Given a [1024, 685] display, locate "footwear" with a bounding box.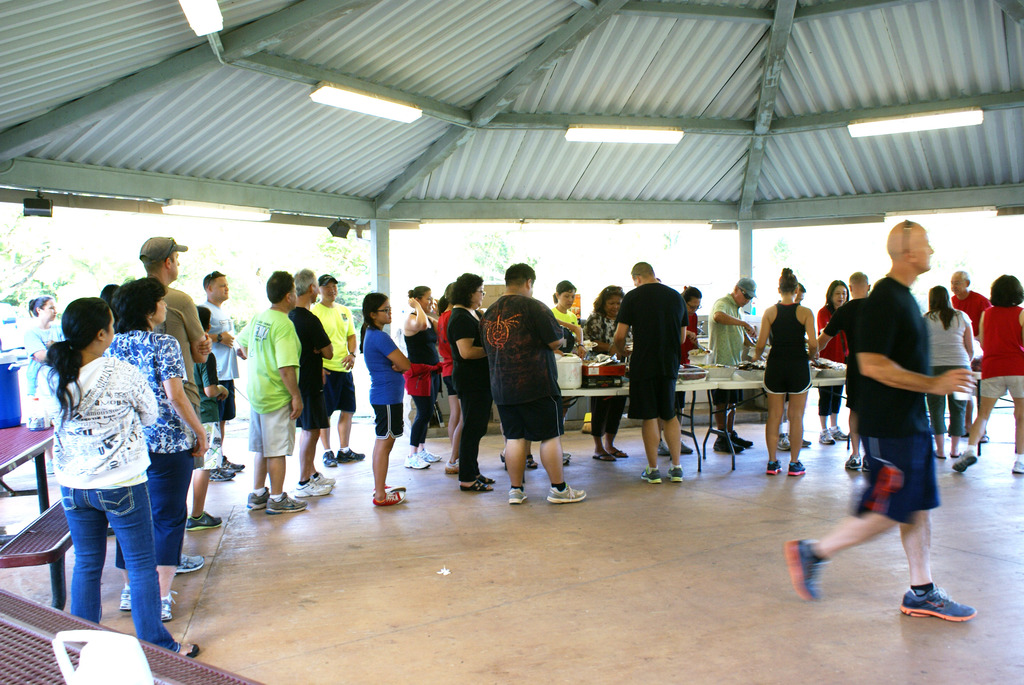
Located: Rect(337, 449, 365, 461).
